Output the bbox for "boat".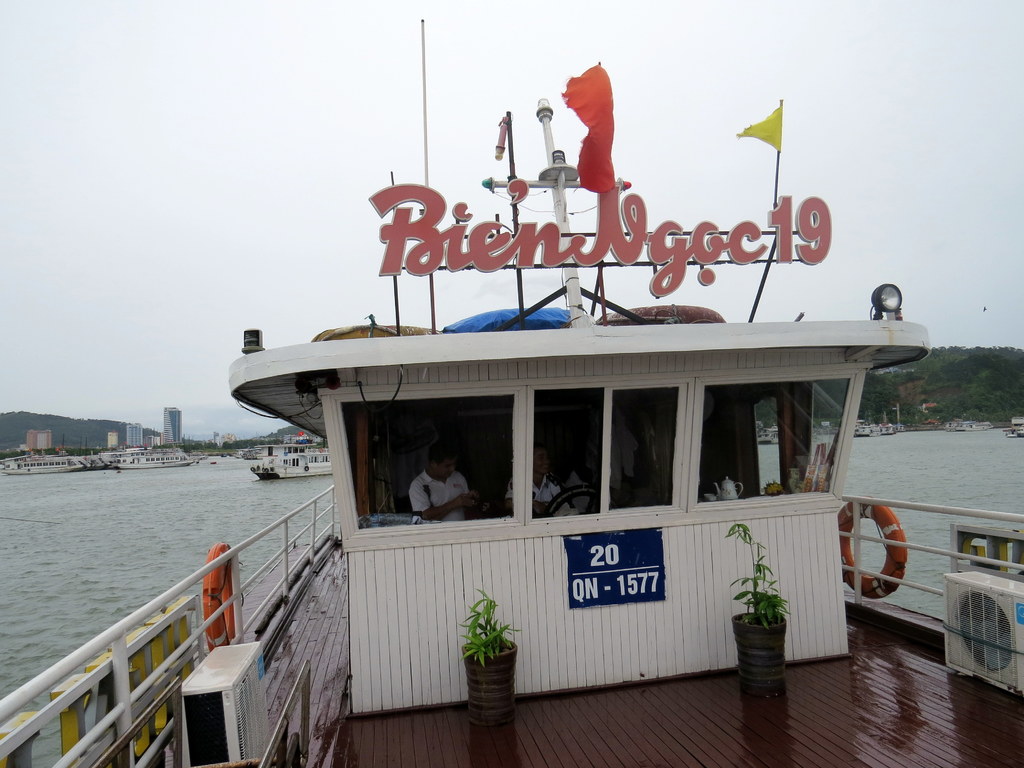
<region>1, 454, 109, 470</region>.
